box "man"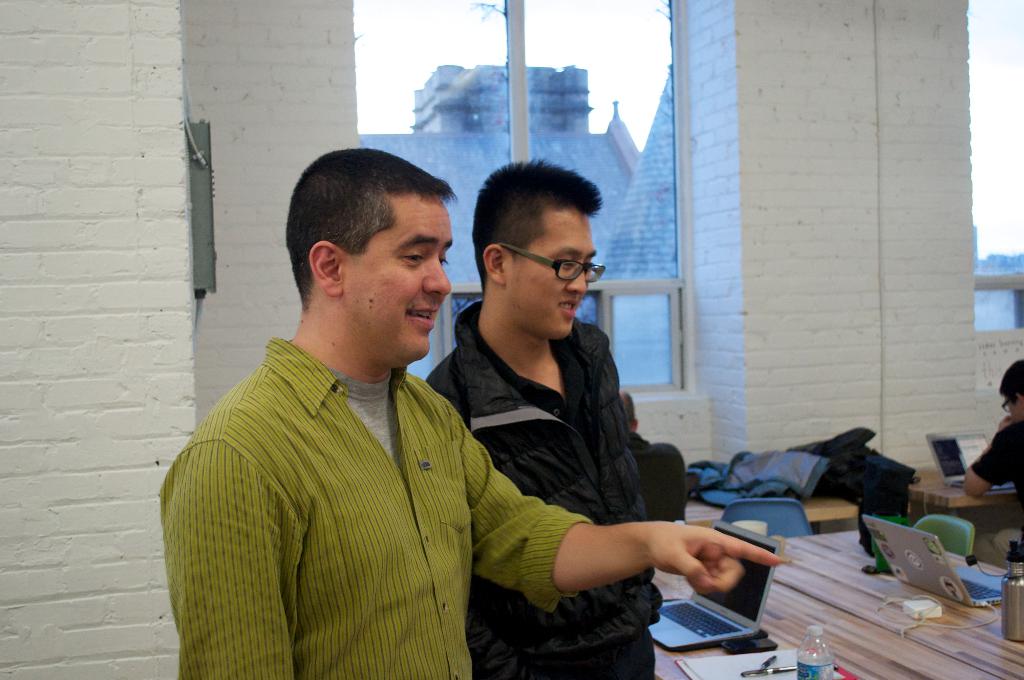
<region>614, 390, 687, 522</region>
